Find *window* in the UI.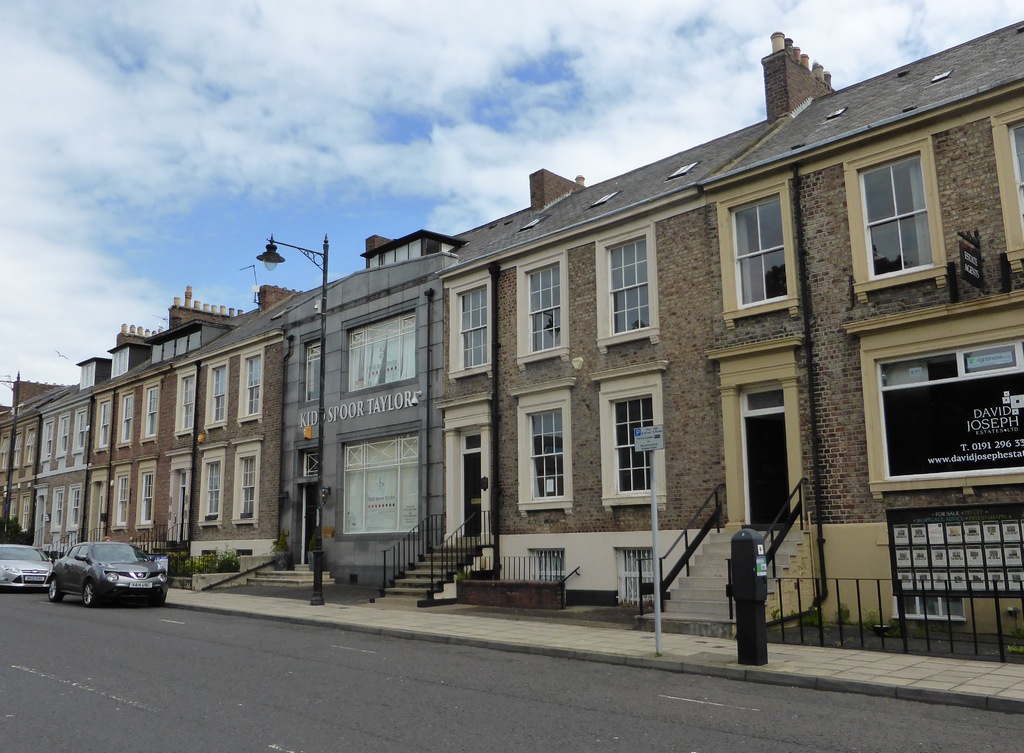
UI element at pyautogui.locateOnScreen(21, 429, 42, 466).
